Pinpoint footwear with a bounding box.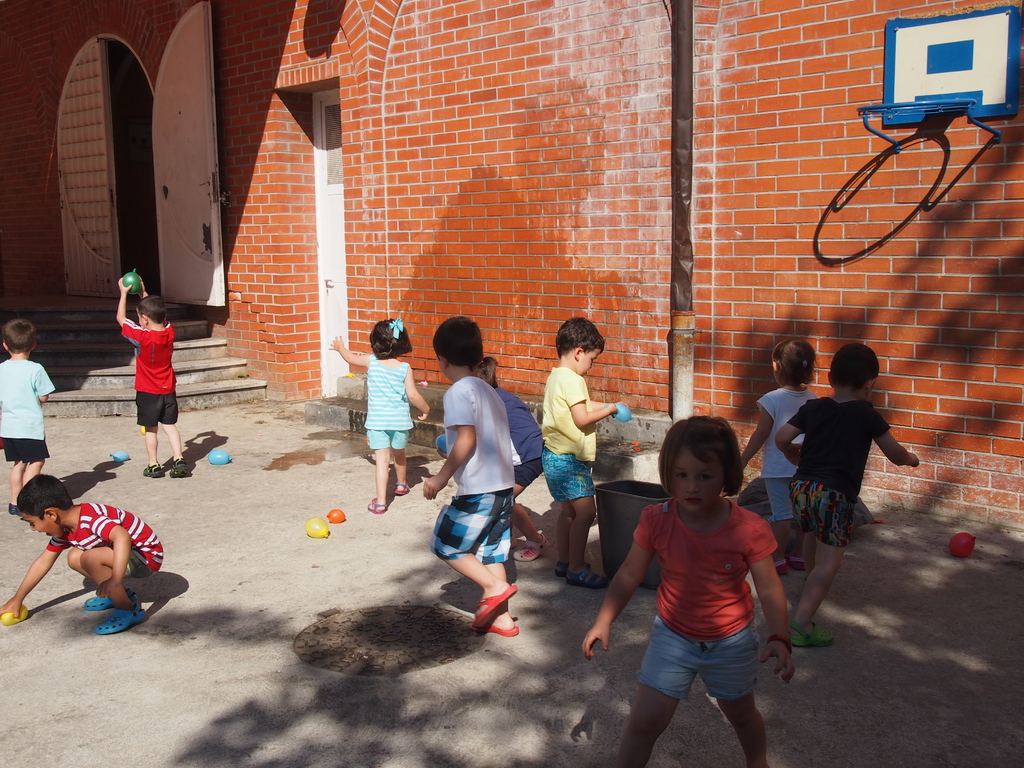
bbox=[468, 583, 520, 623].
